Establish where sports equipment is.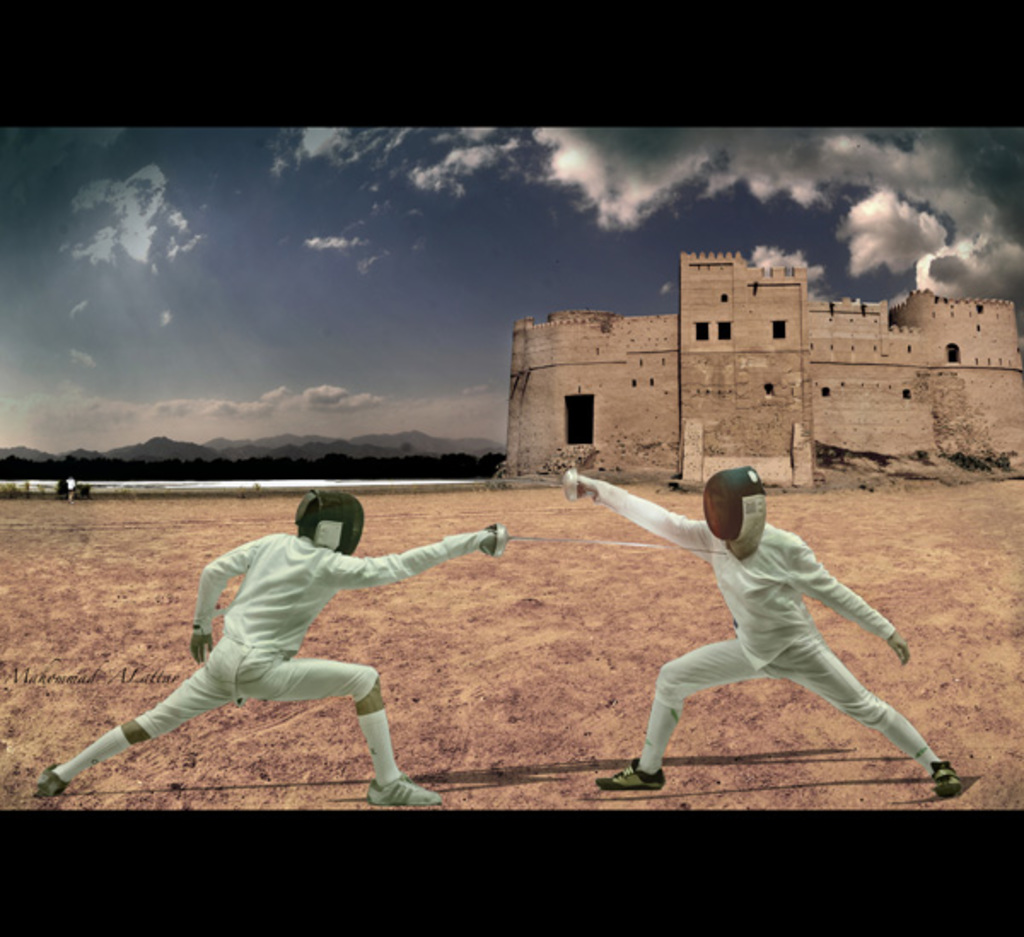
Established at l=372, t=464, r=584, b=503.
